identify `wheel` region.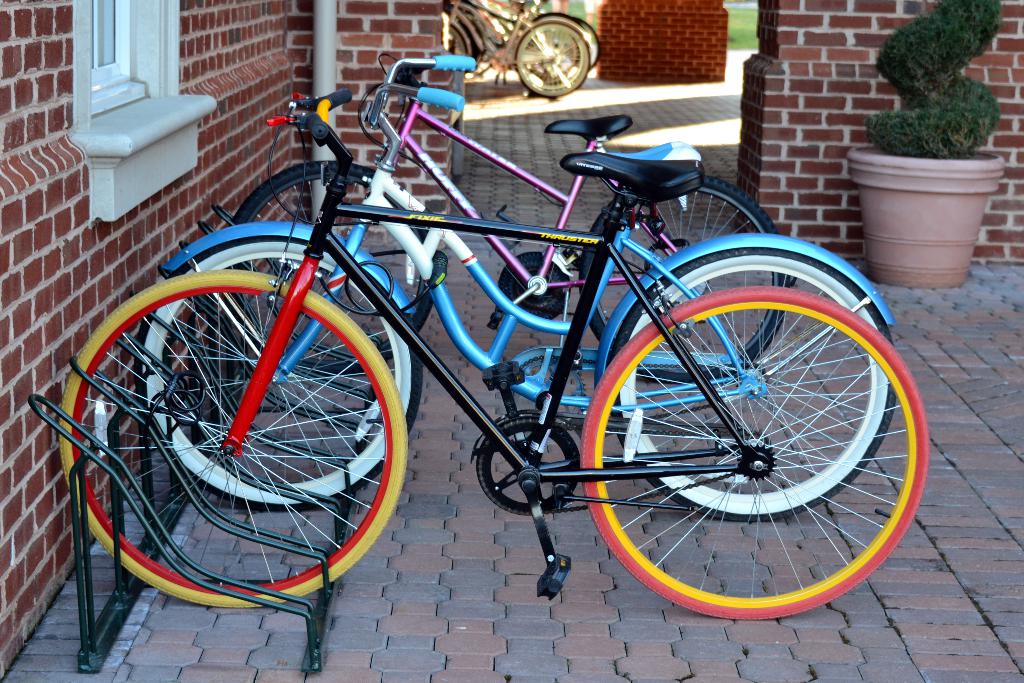
Region: locate(580, 285, 930, 620).
